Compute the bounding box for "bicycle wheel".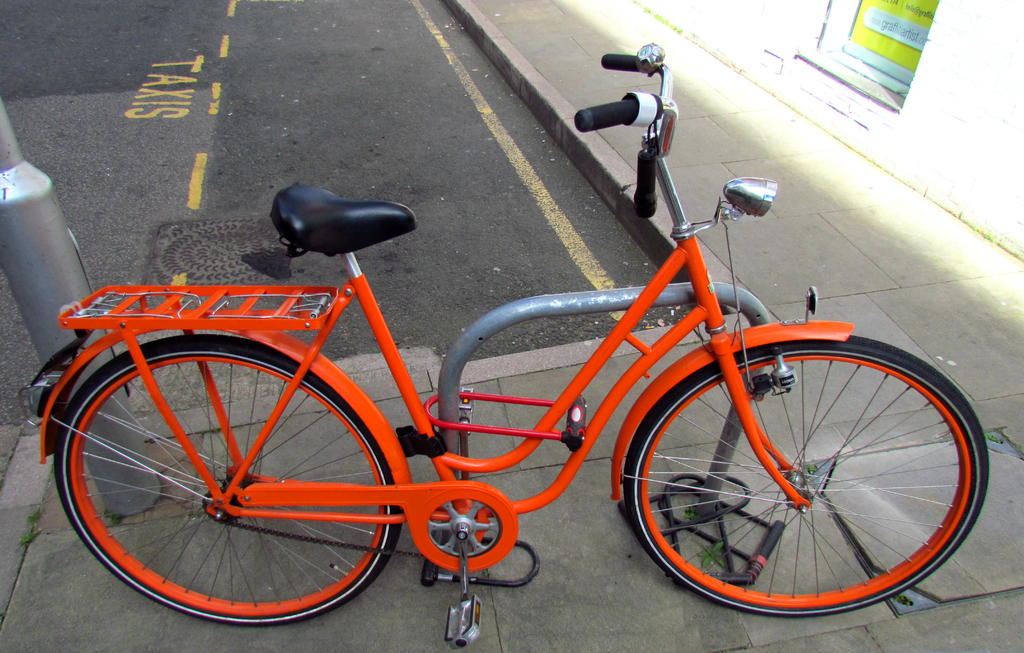
(45, 325, 404, 630).
